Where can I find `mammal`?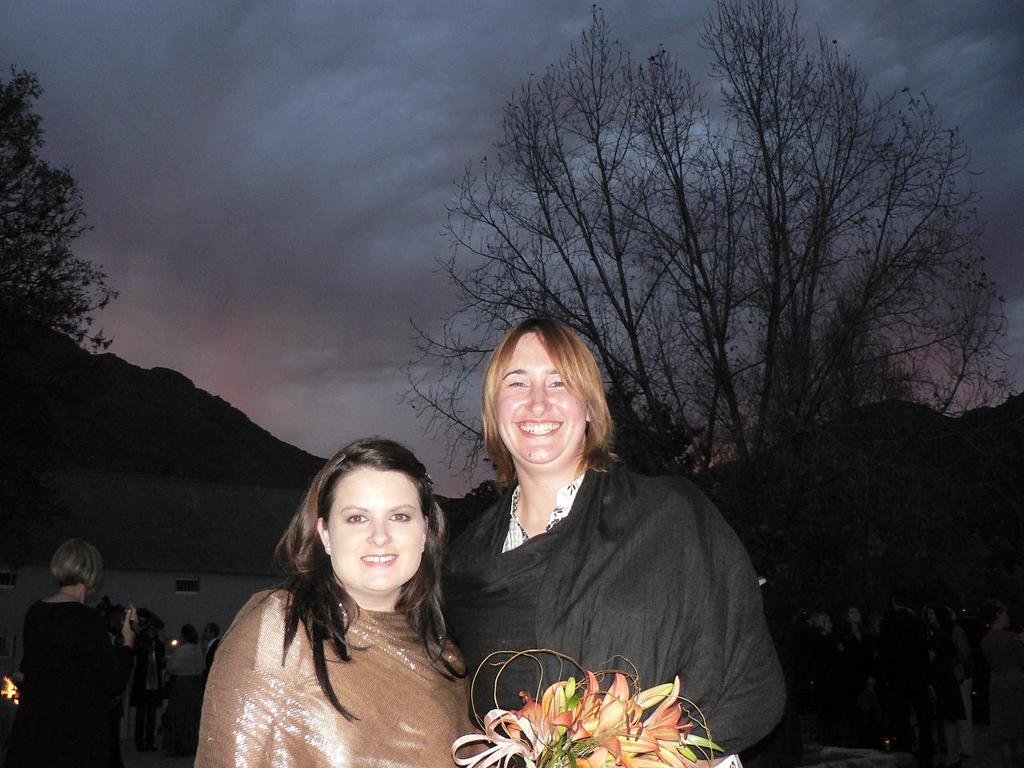
You can find it at {"x1": 167, "y1": 629, "x2": 207, "y2": 713}.
